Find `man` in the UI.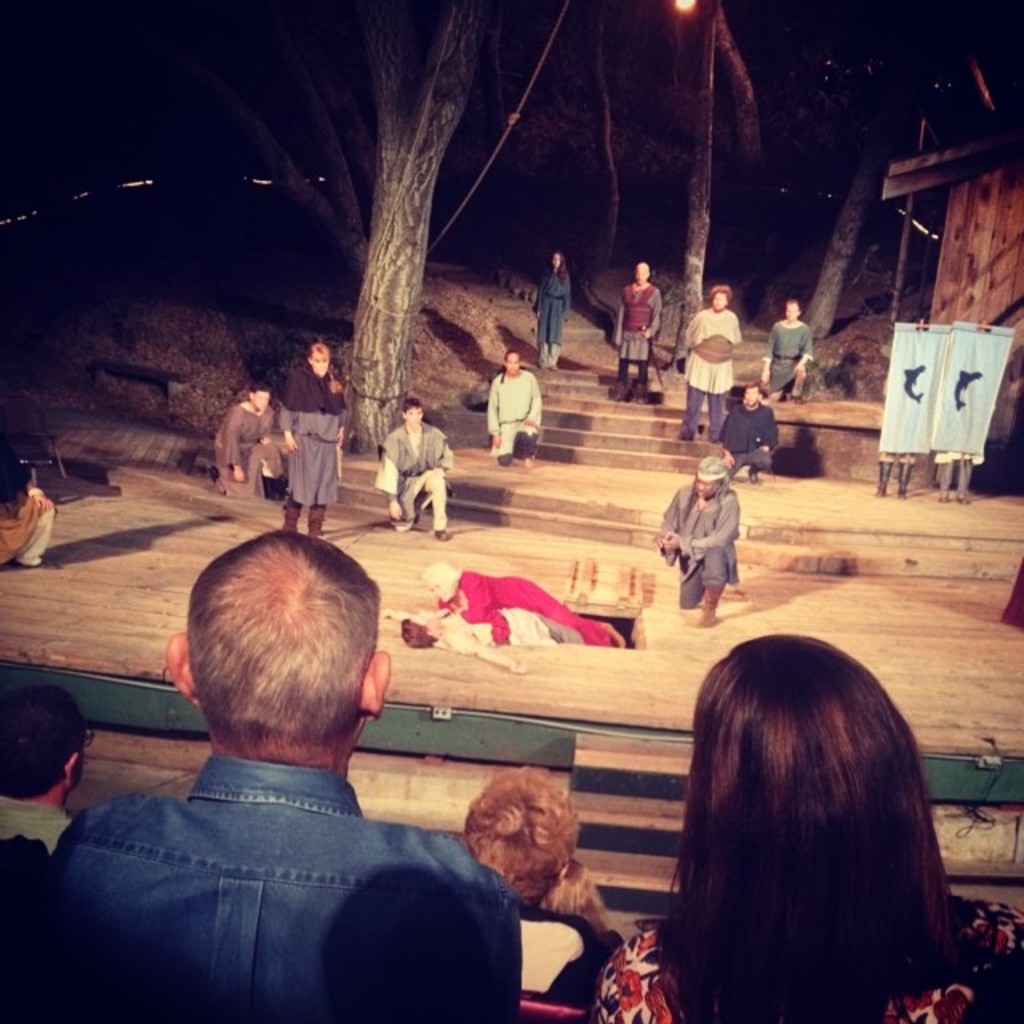
UI element at 35, 536, 544, 1023.
